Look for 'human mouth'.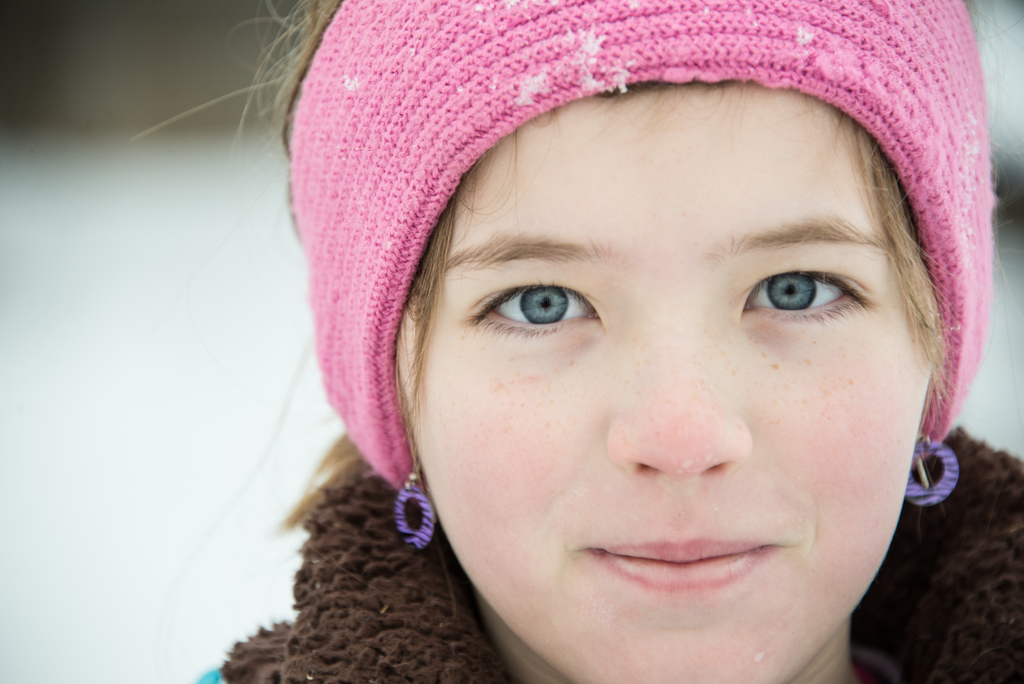
Found: (x1=585, y1=539, x2=773, y2=591).
